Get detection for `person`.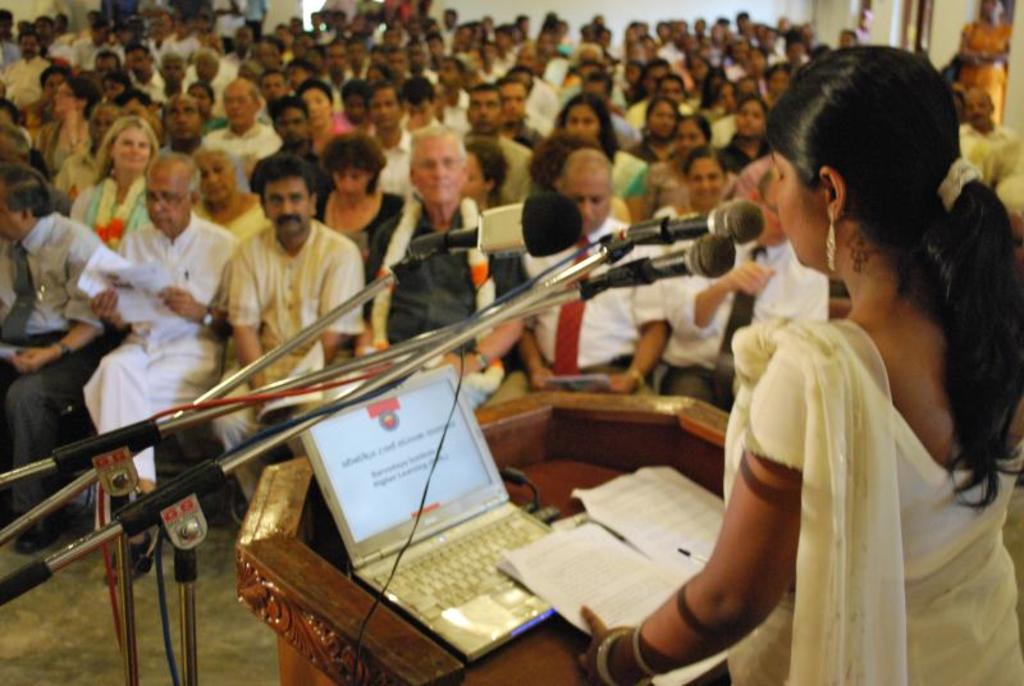
Detection: {"x1": 0, "y1": 160, "x2": 125, "y2": 558}.
